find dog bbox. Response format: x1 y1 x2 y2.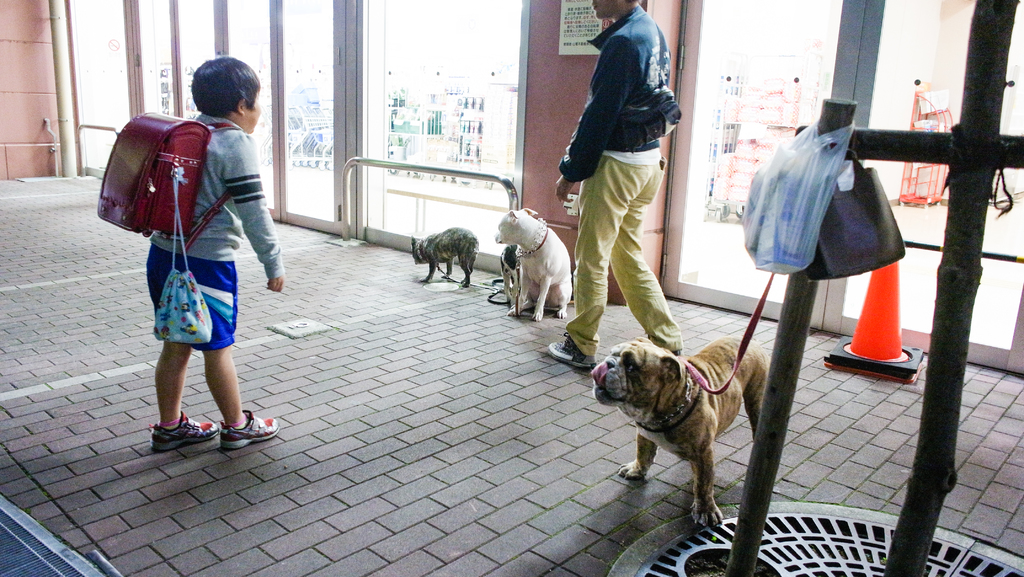
412 230 479 289.
